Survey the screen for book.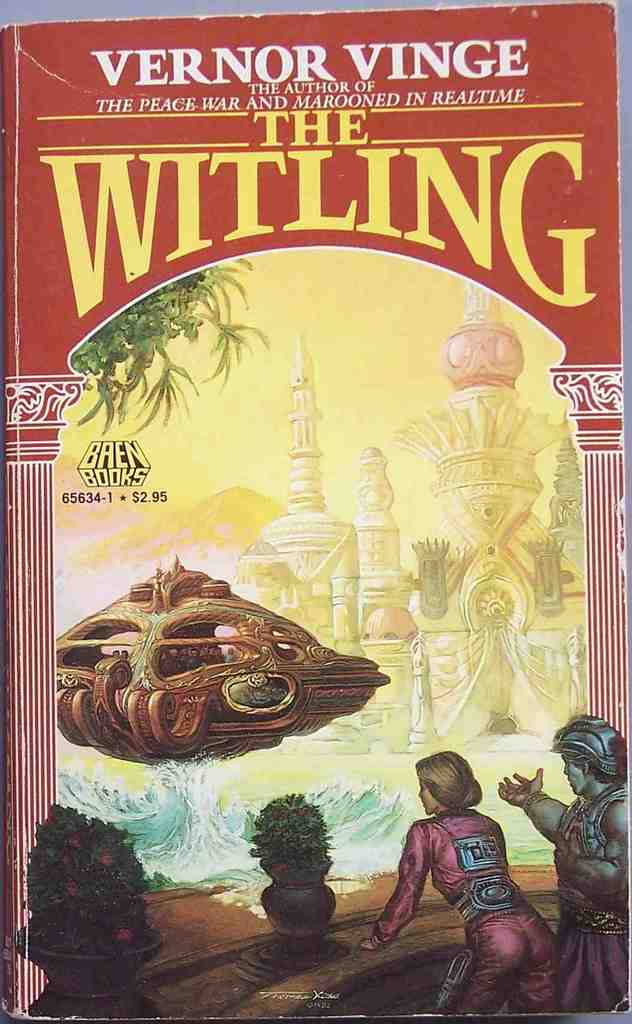
Survey found: bbox=(0, 0, 631, 1023).
